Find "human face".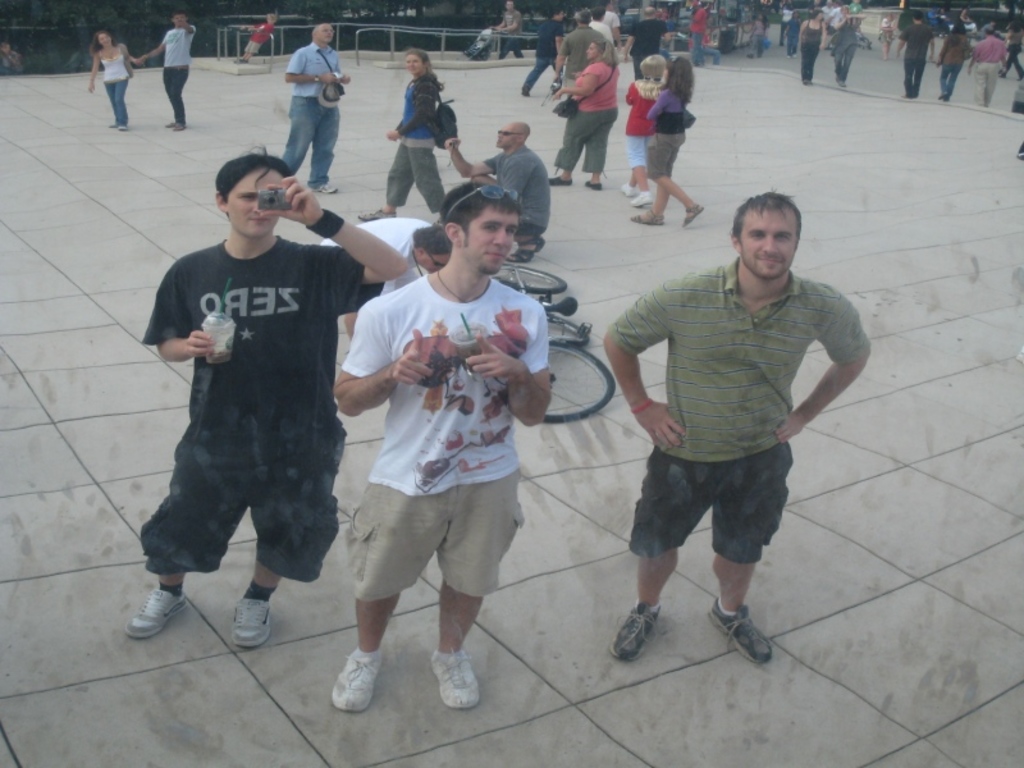
Rect(733, 206, 797, 280).
